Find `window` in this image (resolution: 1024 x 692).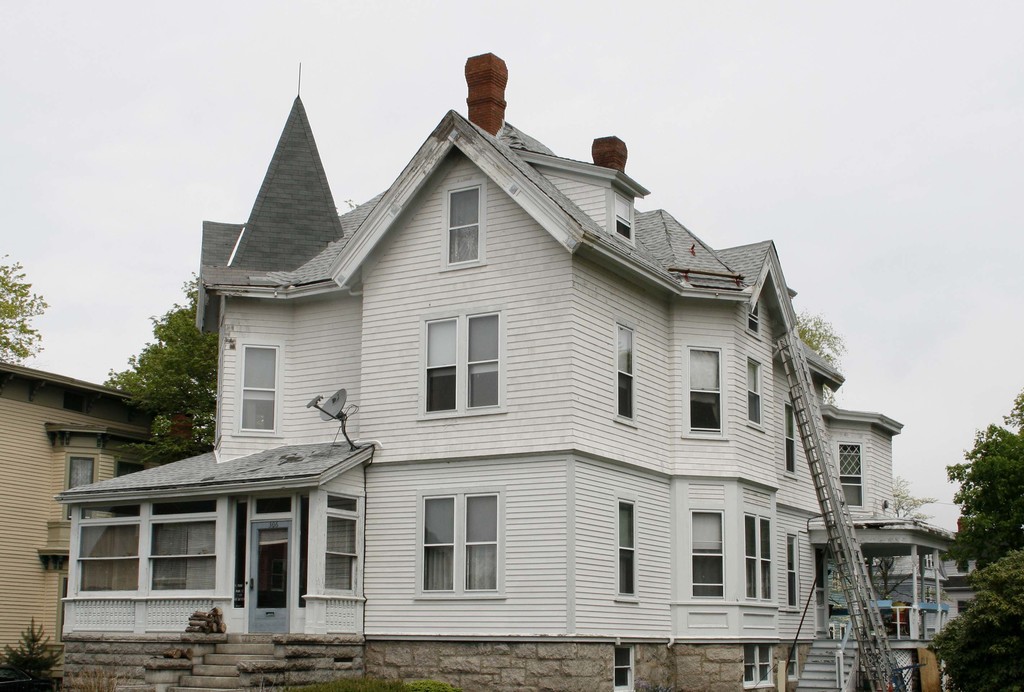
detection(324, 494, 355, 593).
